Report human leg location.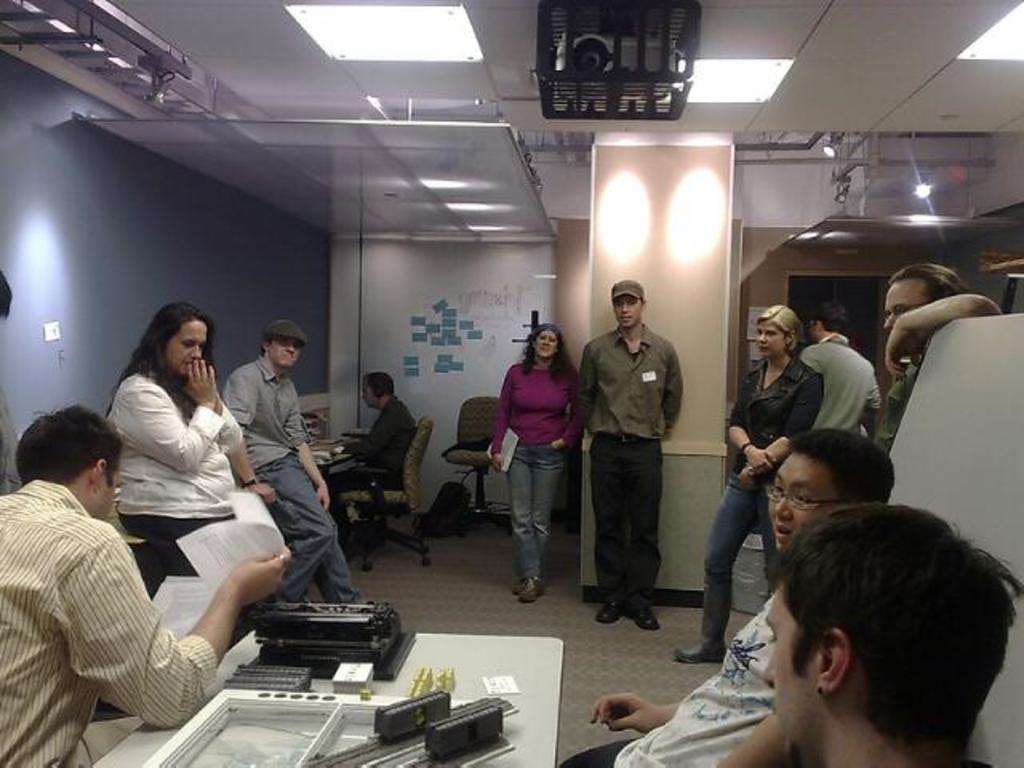
Report: locate(69, 709, 142, 766).
